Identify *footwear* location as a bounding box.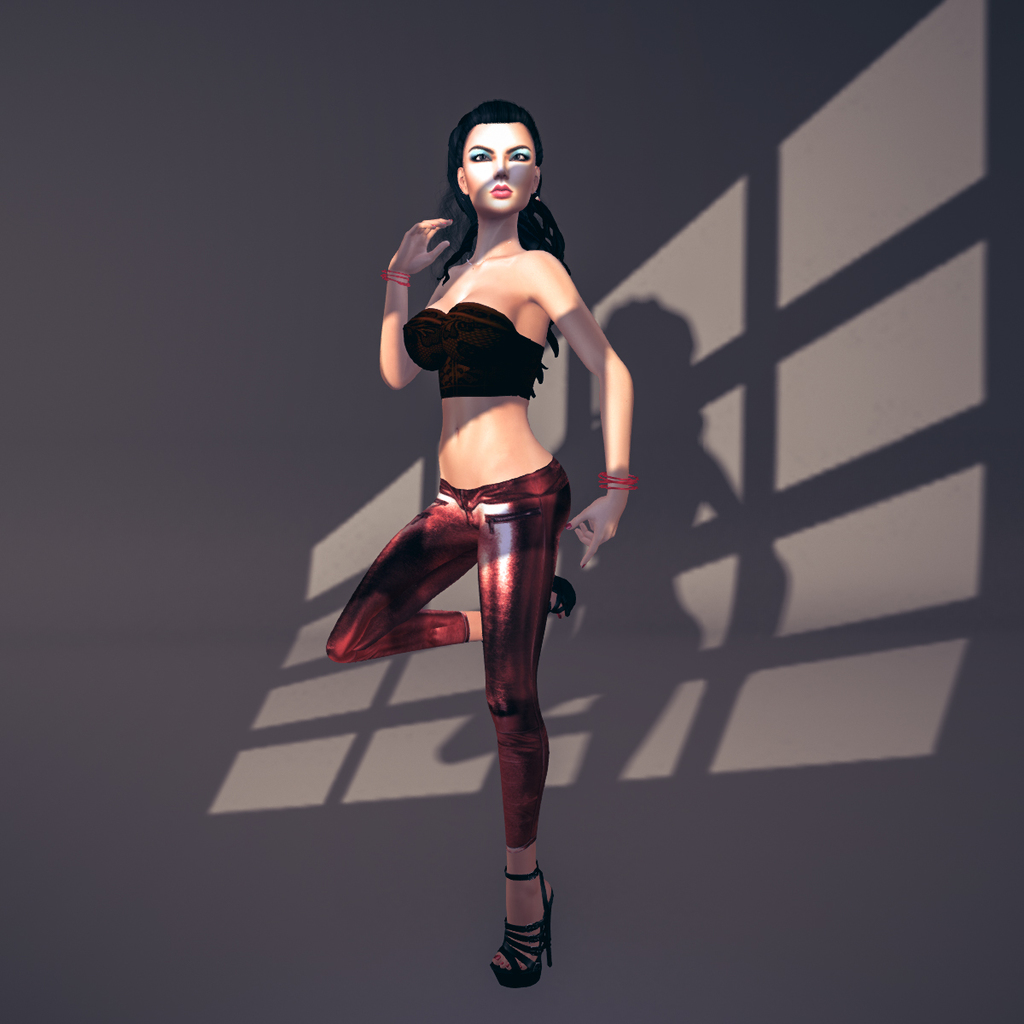
left=462, top=836, right=568, bottom=1009.
